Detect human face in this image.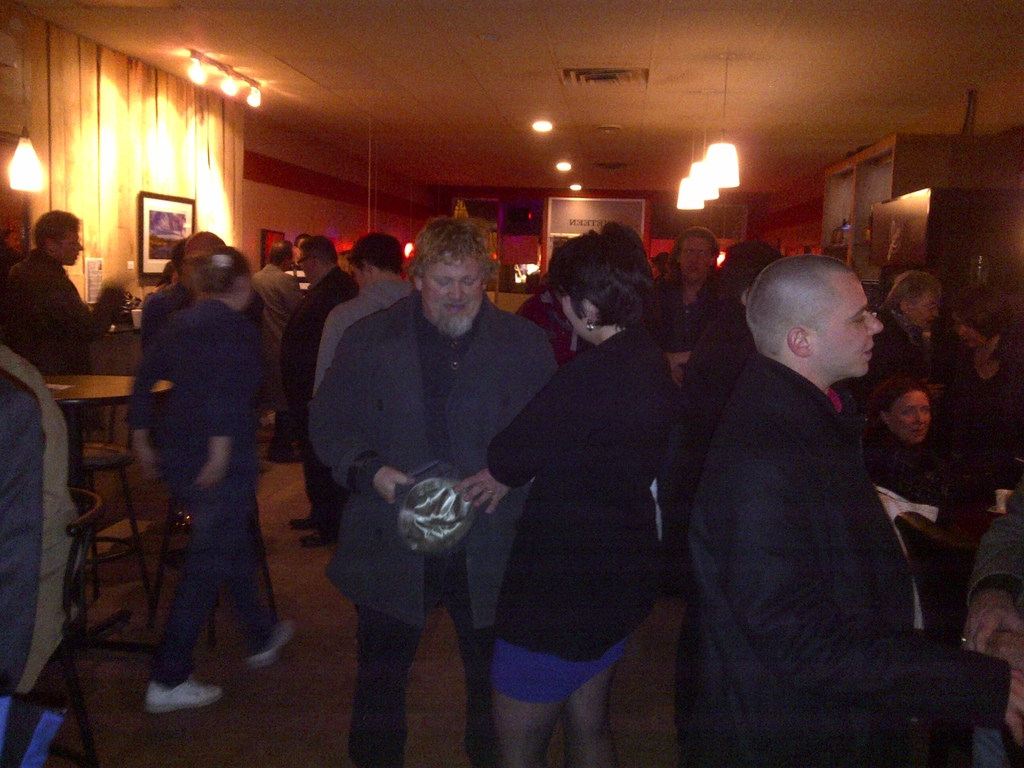
Detection: l=952, t=307, r=990, b=346.
